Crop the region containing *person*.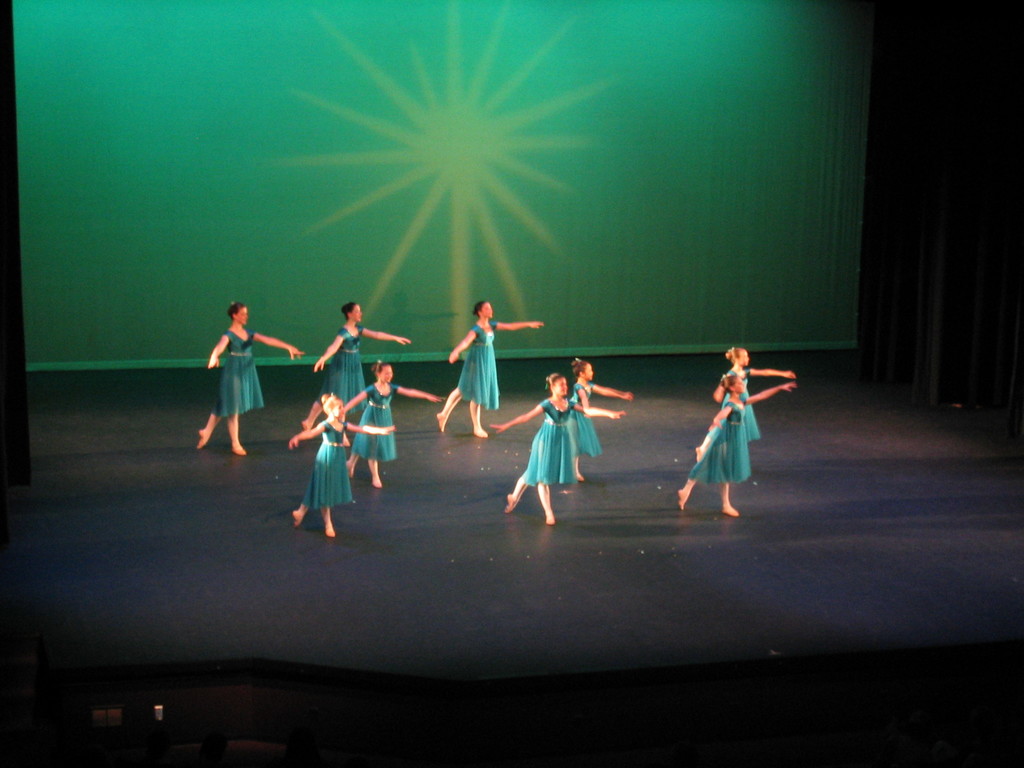
Crop region: pyautogui.locateOnScreen(192, 294, 266, 463).
